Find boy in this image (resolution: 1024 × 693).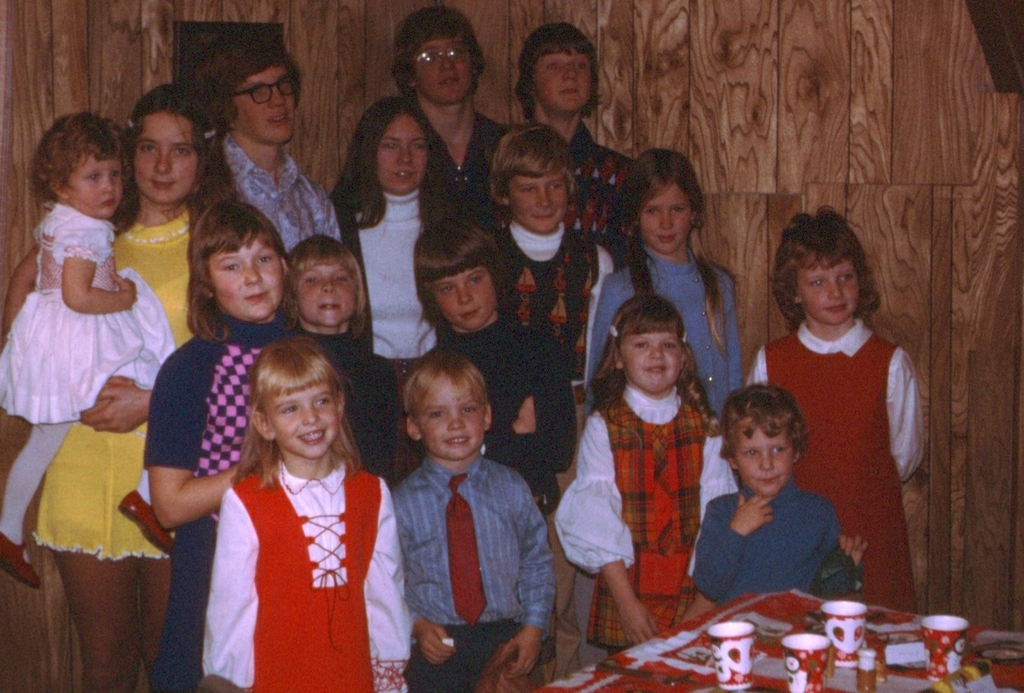
<box>686,382,858,599</box>.
